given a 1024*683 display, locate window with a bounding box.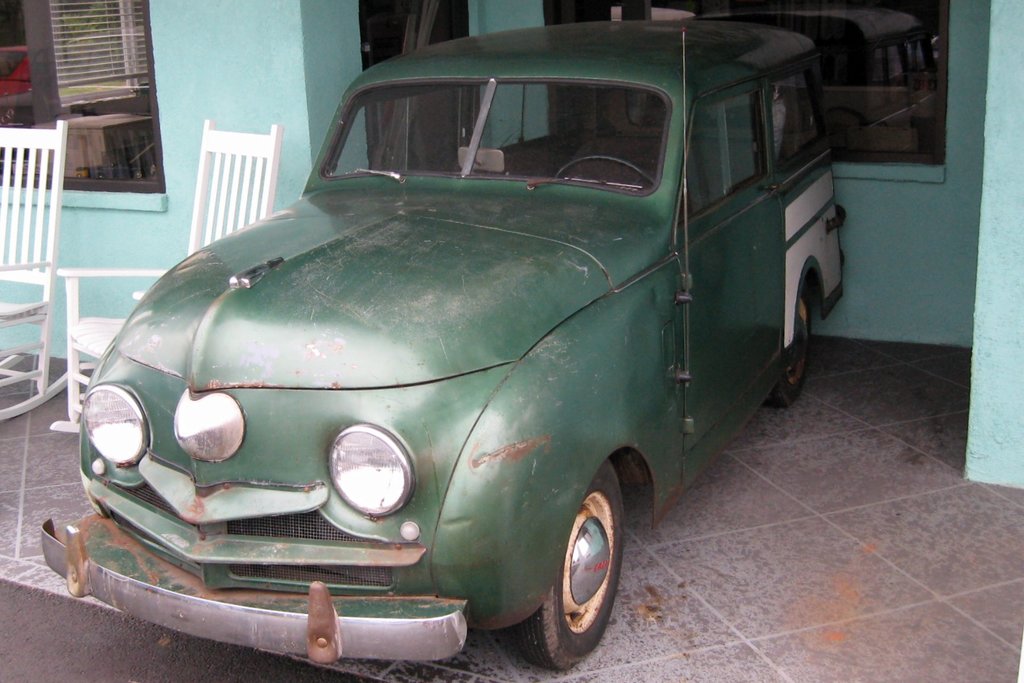
Located: BBox(0, 0, 154, 178).
